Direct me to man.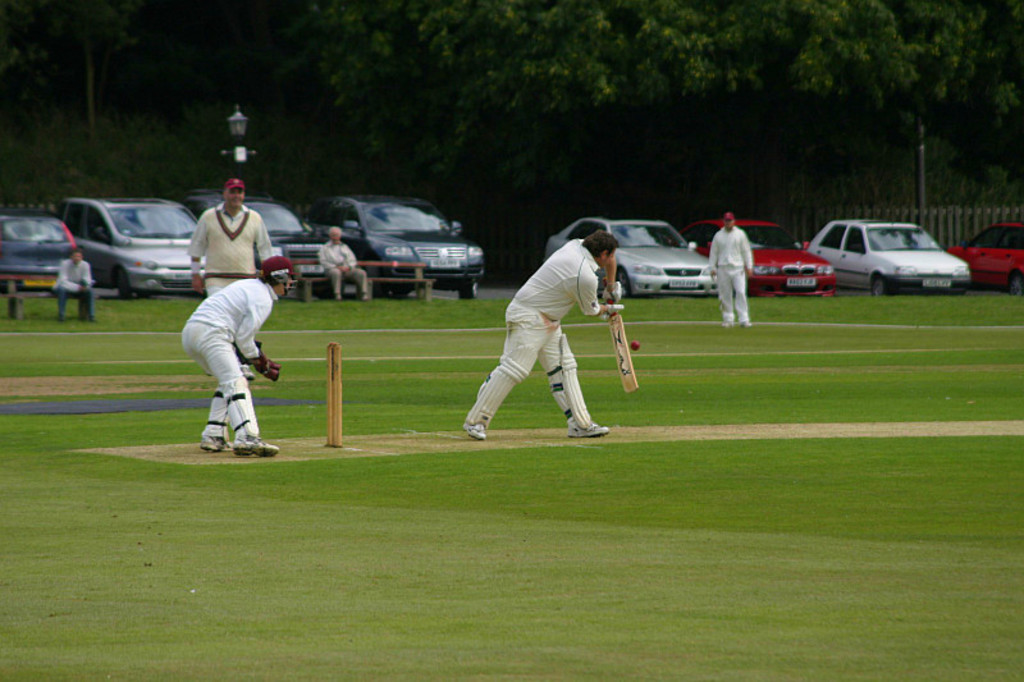
Direction: pyautogui.locateOnScreen(58, 252, 95, 320).
